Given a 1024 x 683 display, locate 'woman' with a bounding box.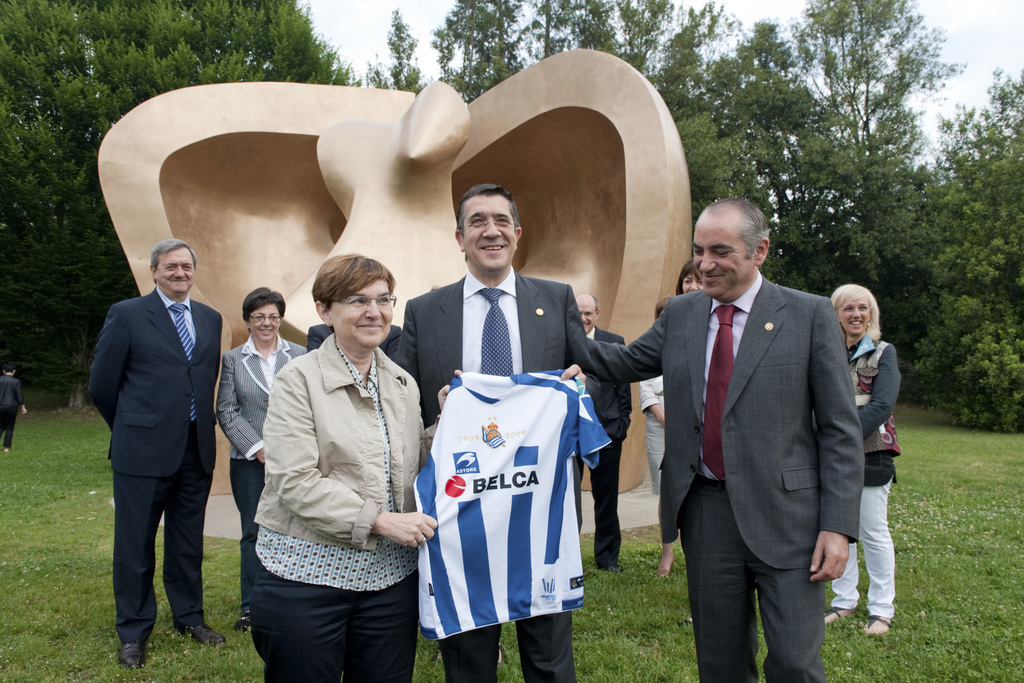
Located: BBox(231, 243, 436, 682).
